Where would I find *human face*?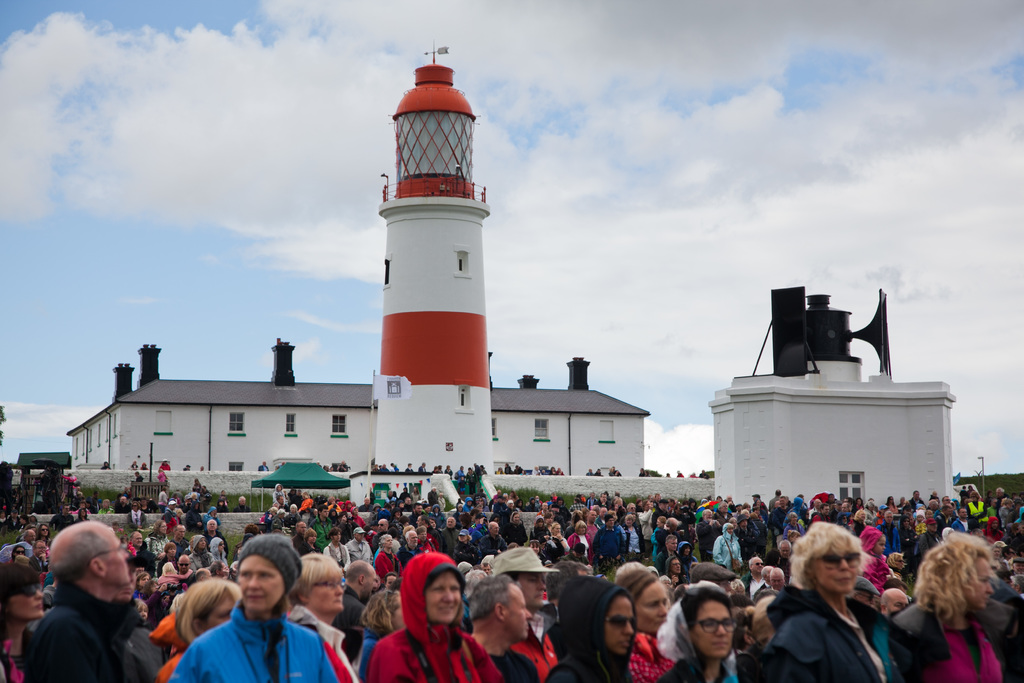
At 882, 593, 912, 620.
